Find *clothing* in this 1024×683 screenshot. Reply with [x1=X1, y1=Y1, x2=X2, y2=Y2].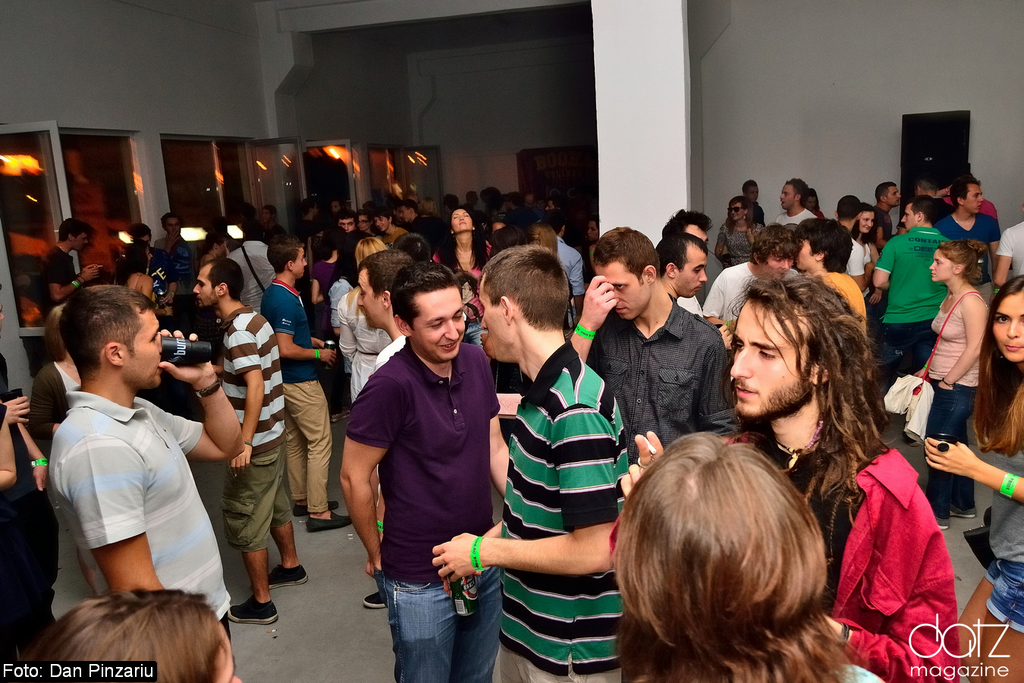
[x1=220, y1=304, x2=300, y2=556].
